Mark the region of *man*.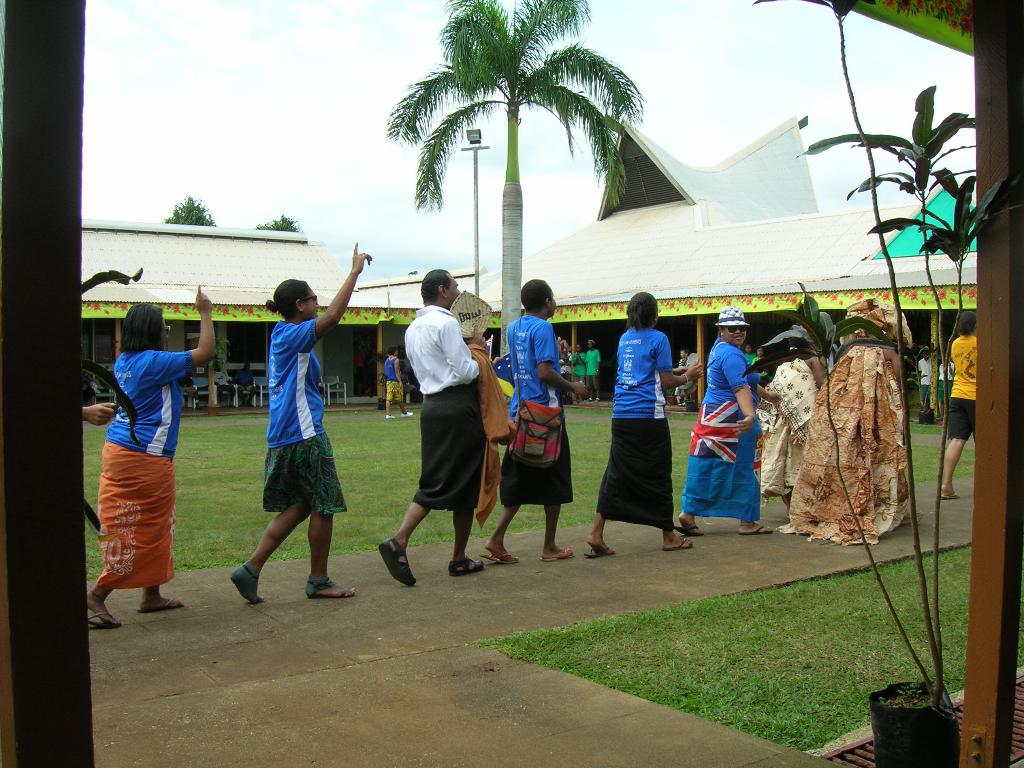
Region: <bbox>673, 348, 692, 404</bbox>.
